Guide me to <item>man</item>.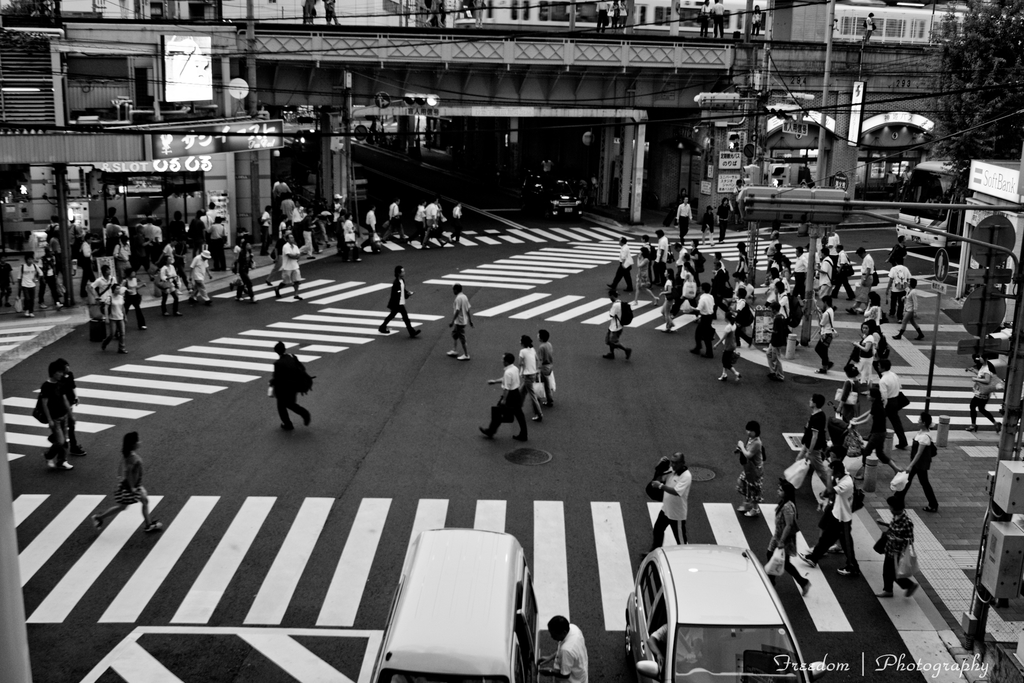
Guidance: <box>824,243,856,299</box>.
